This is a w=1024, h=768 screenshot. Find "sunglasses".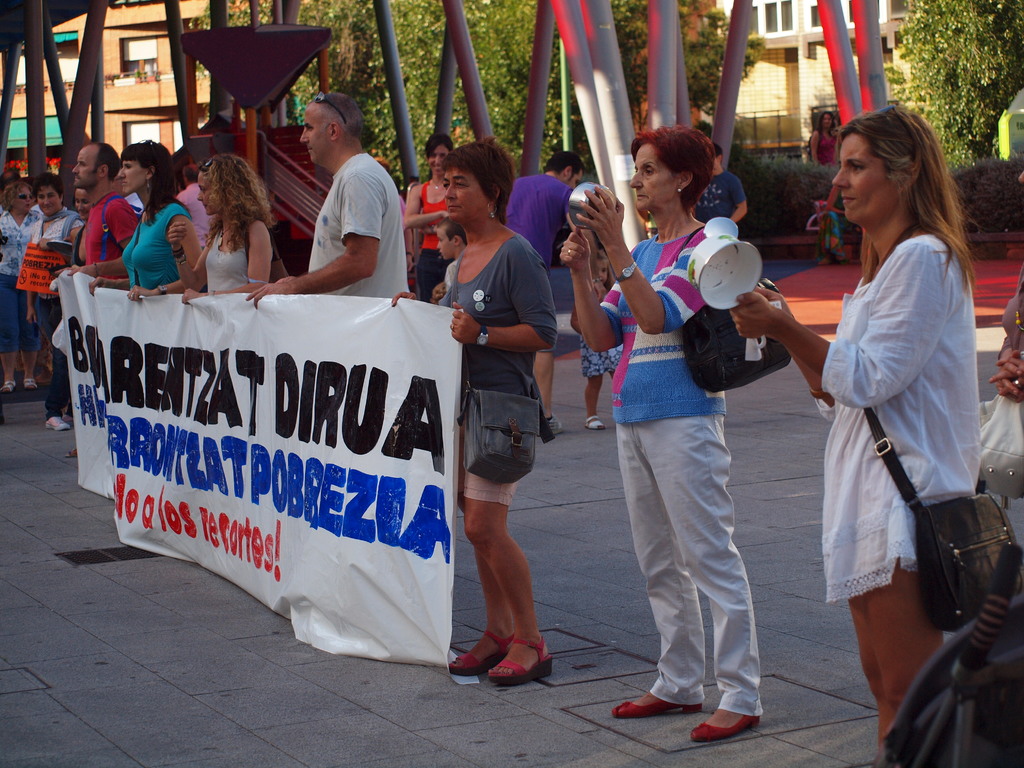
Bounding box: bbox=(14, 193, 33, 201).
